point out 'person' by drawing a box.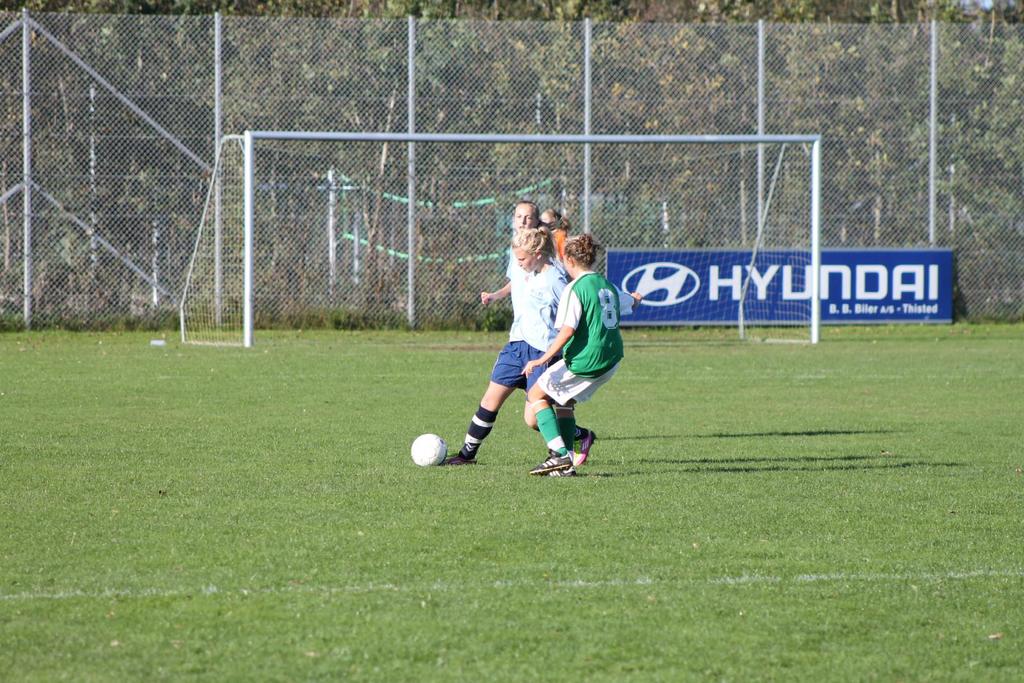
select_region(481, 204, 597, 467).
